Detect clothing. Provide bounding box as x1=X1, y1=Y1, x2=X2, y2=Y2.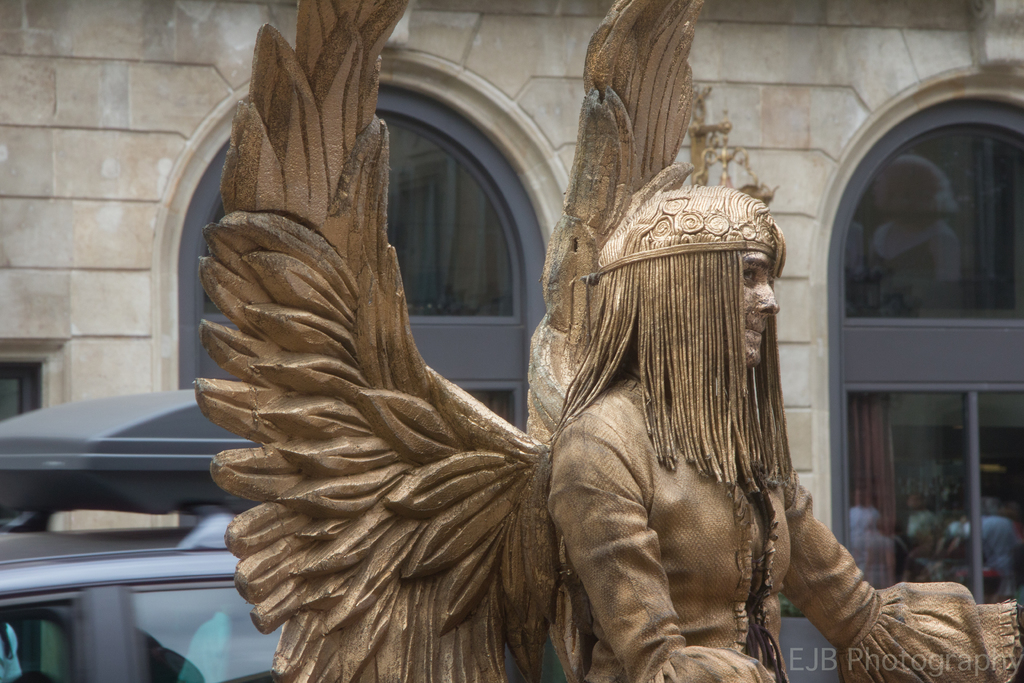
x1=550, y1=369, x2=1023, y2=680.
